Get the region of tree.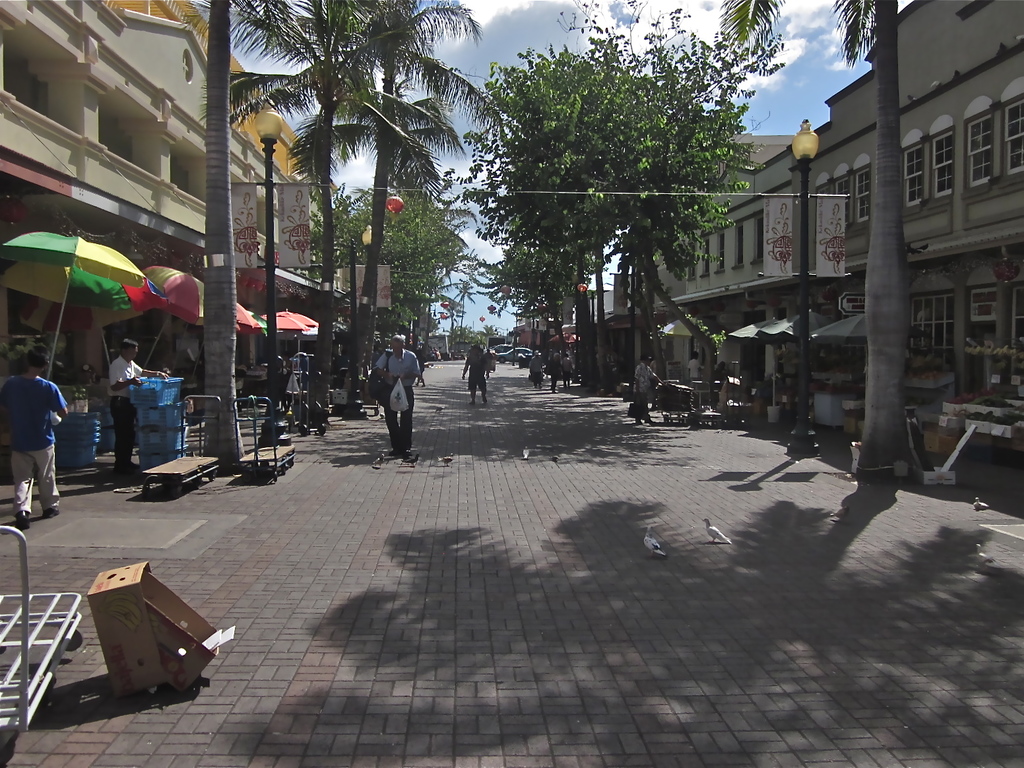
left=321, top=173, right=461, bottom=354.
